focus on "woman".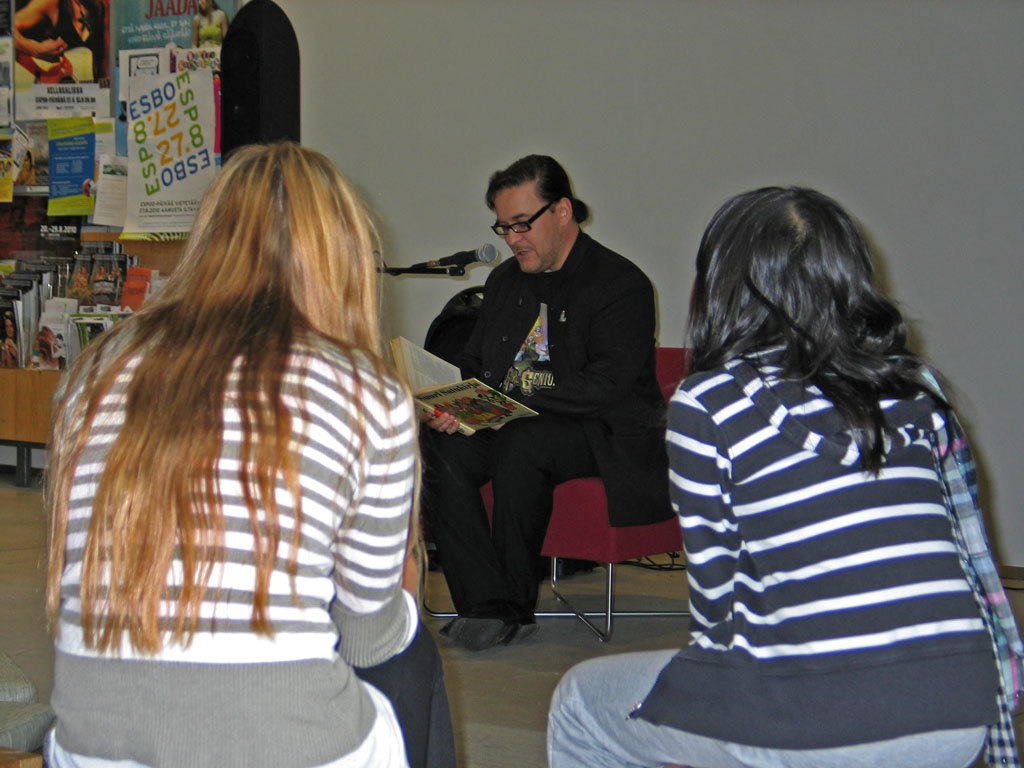
Focused at {"left": 608, "top": 124, "right": 1002, "bottom": 767}.
